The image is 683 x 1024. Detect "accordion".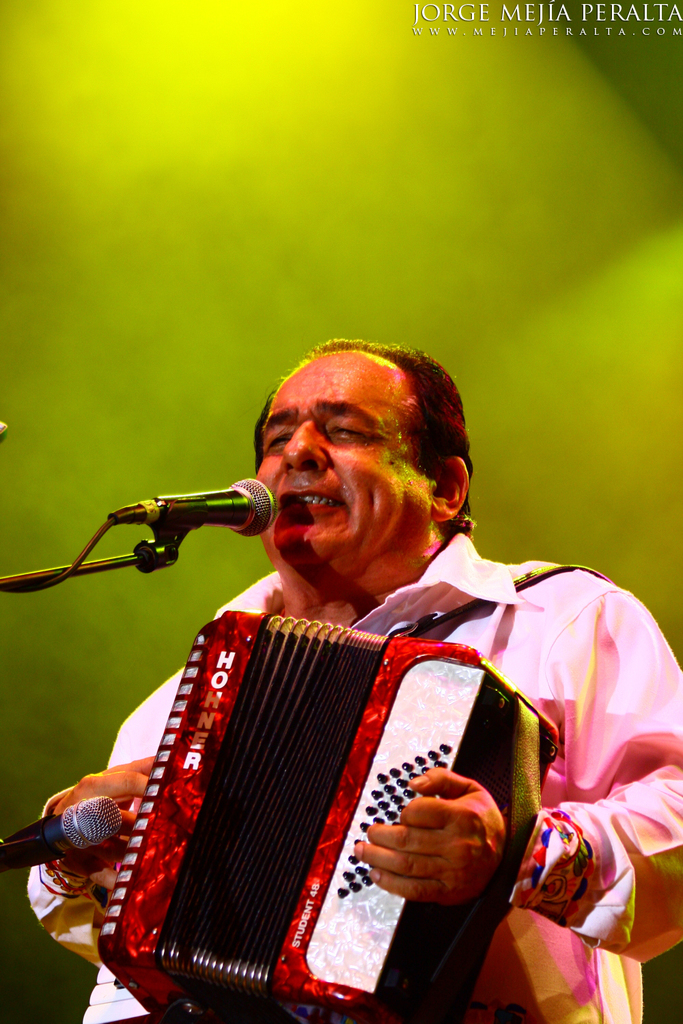
Detection: (87, 603, 442, 1023).
